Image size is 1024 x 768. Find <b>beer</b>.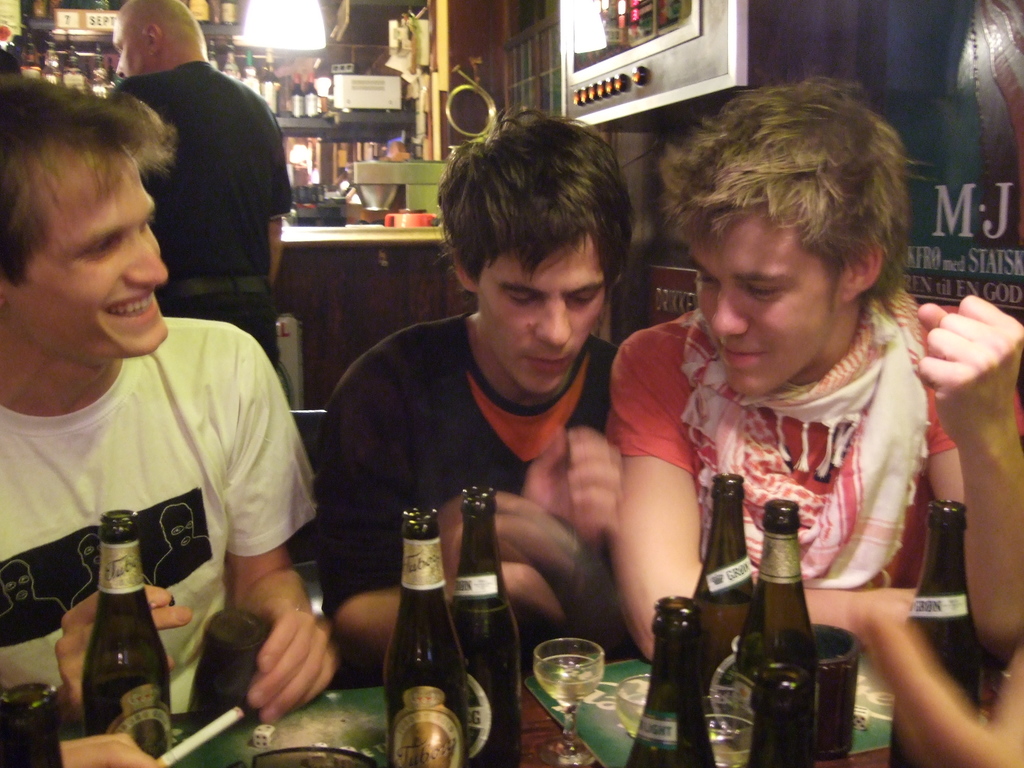
detection(887, 498, 984, 767).
